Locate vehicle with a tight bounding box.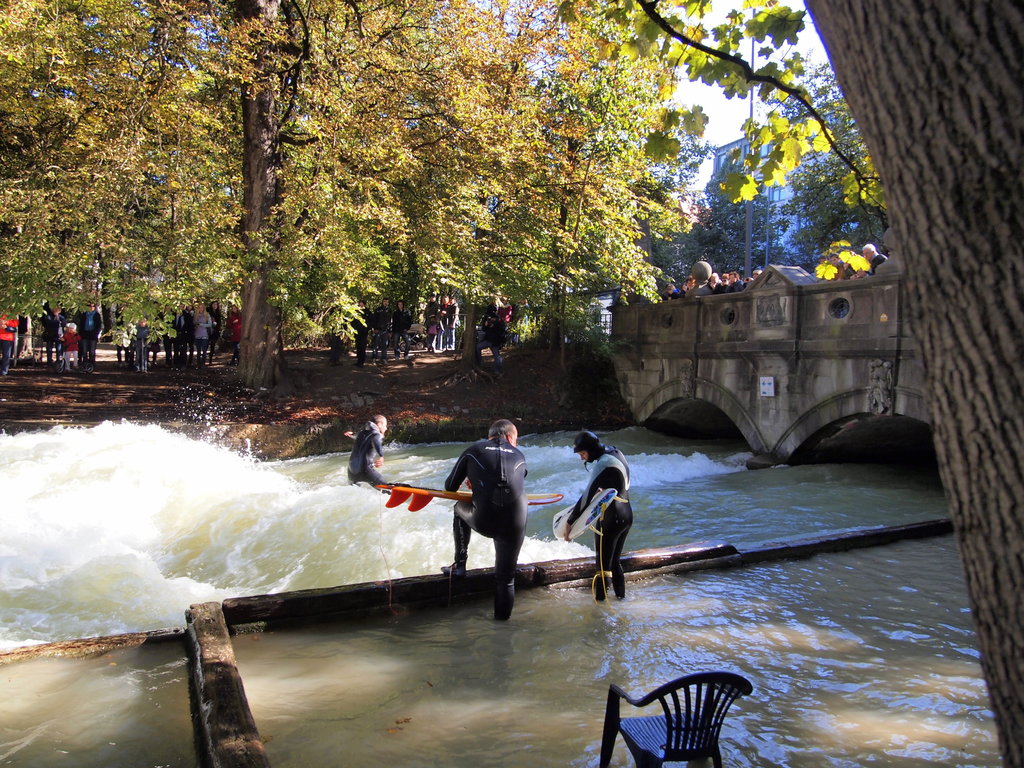
[left=552, top=490, right=630, bottom=544].
